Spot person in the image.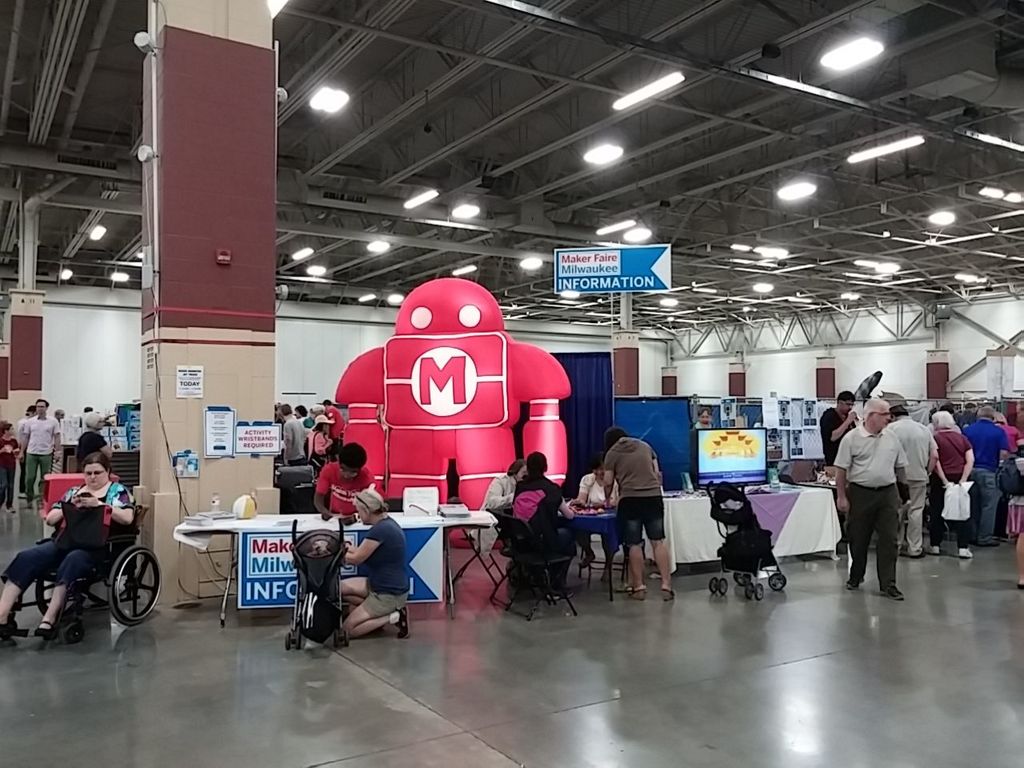
person found at 692, 408, 714, 432.
